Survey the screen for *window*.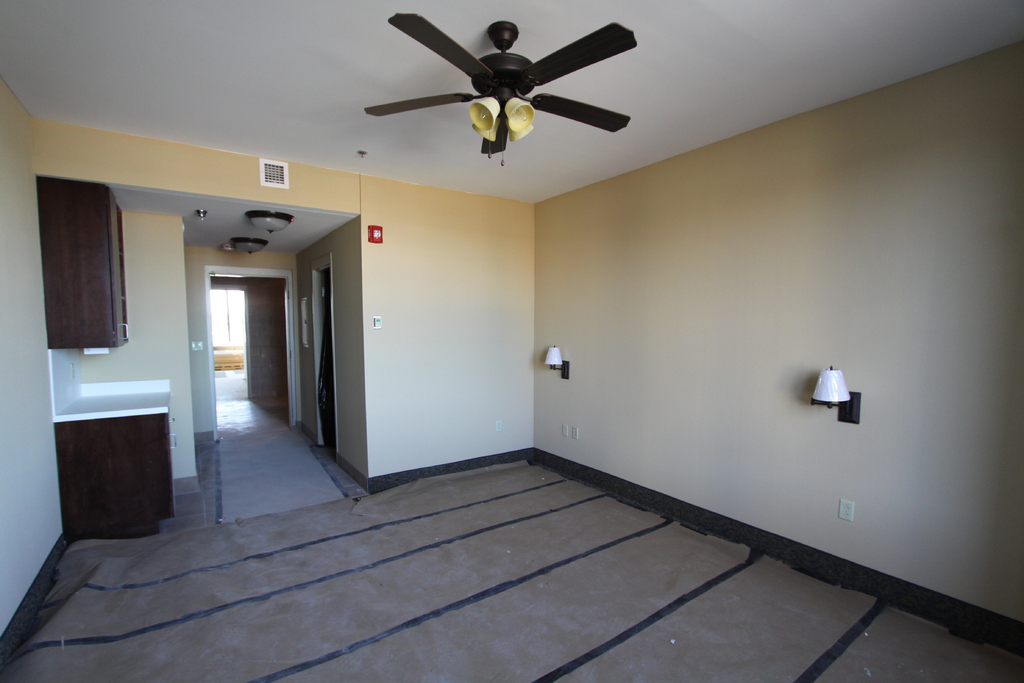
Survey found: 209 288 248 349.
